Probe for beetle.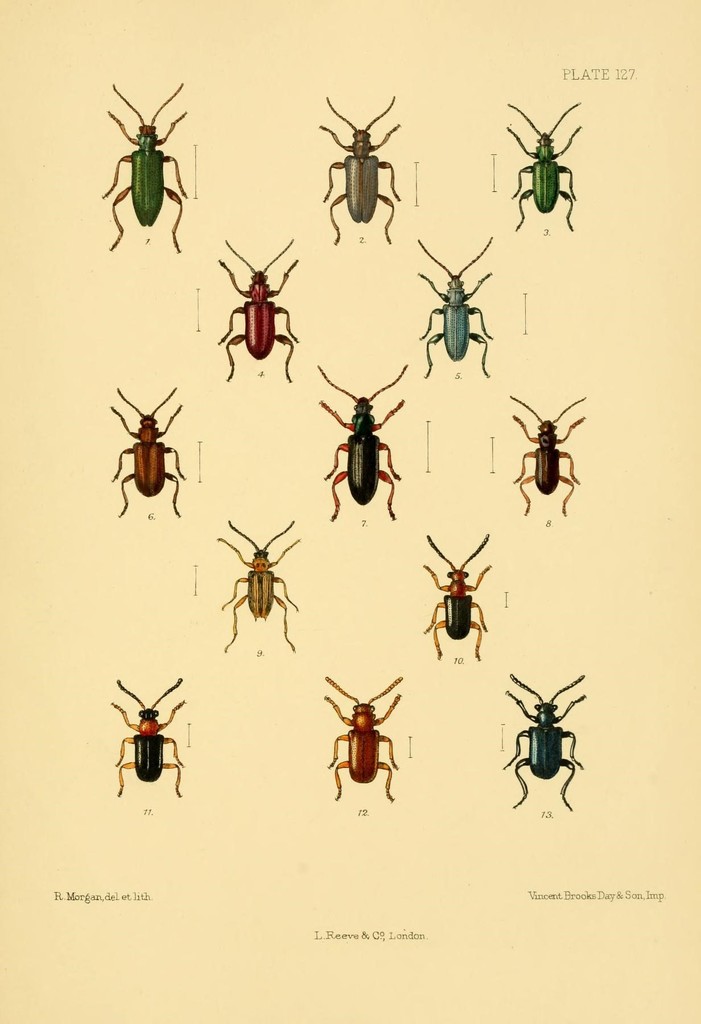
Probe result: region(113, 672, 189, 802).
